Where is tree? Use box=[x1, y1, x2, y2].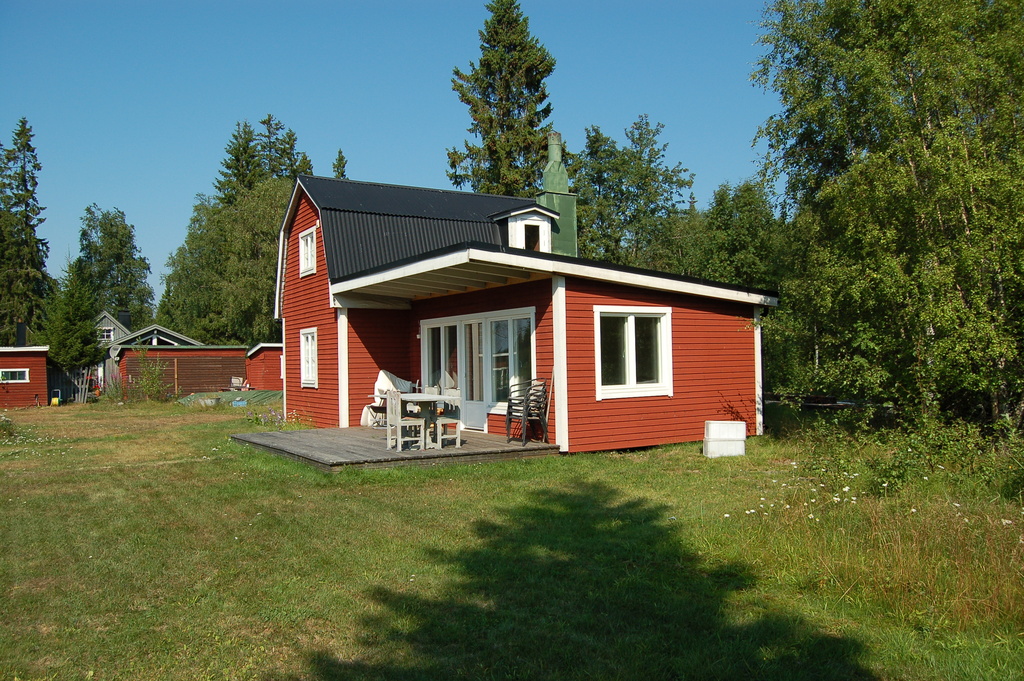
box=[436, 0, 559, 199].
